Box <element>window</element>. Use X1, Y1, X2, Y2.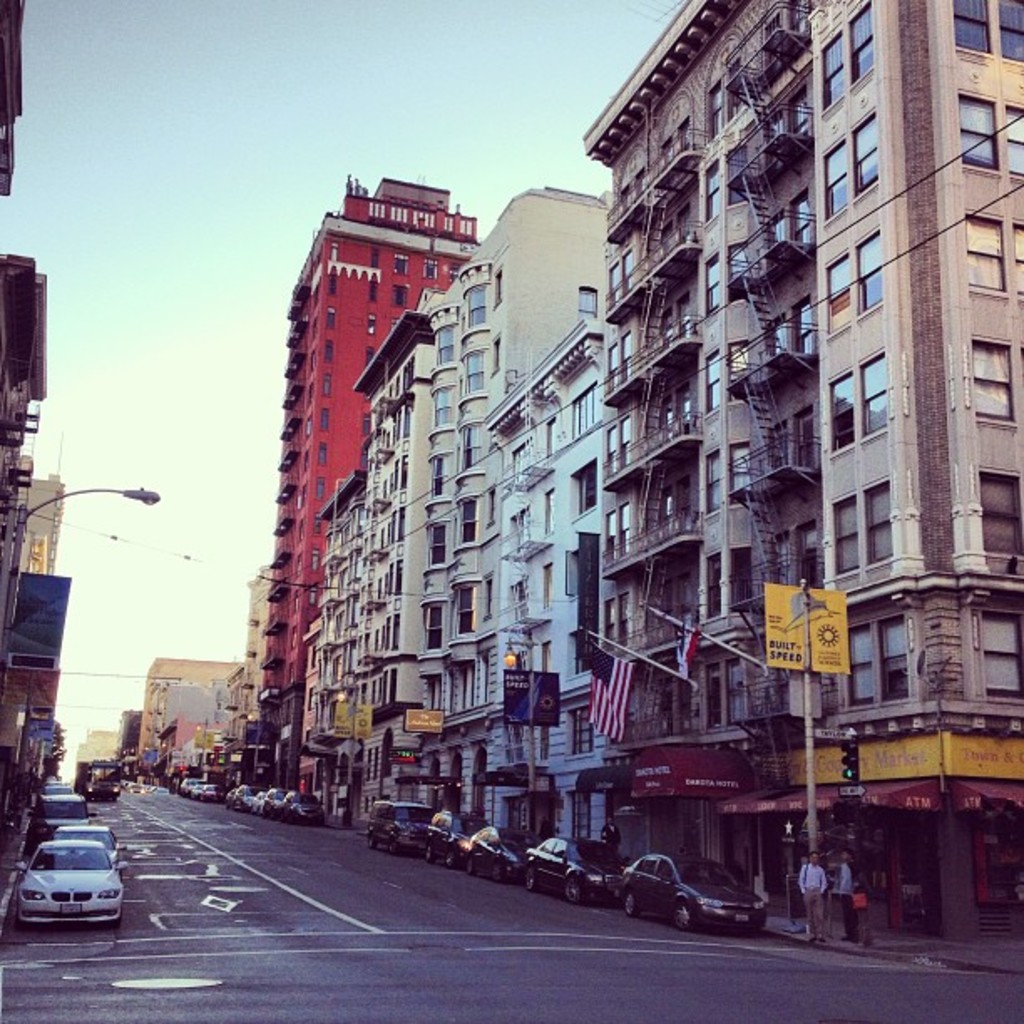
701, 343, 724, 410.
